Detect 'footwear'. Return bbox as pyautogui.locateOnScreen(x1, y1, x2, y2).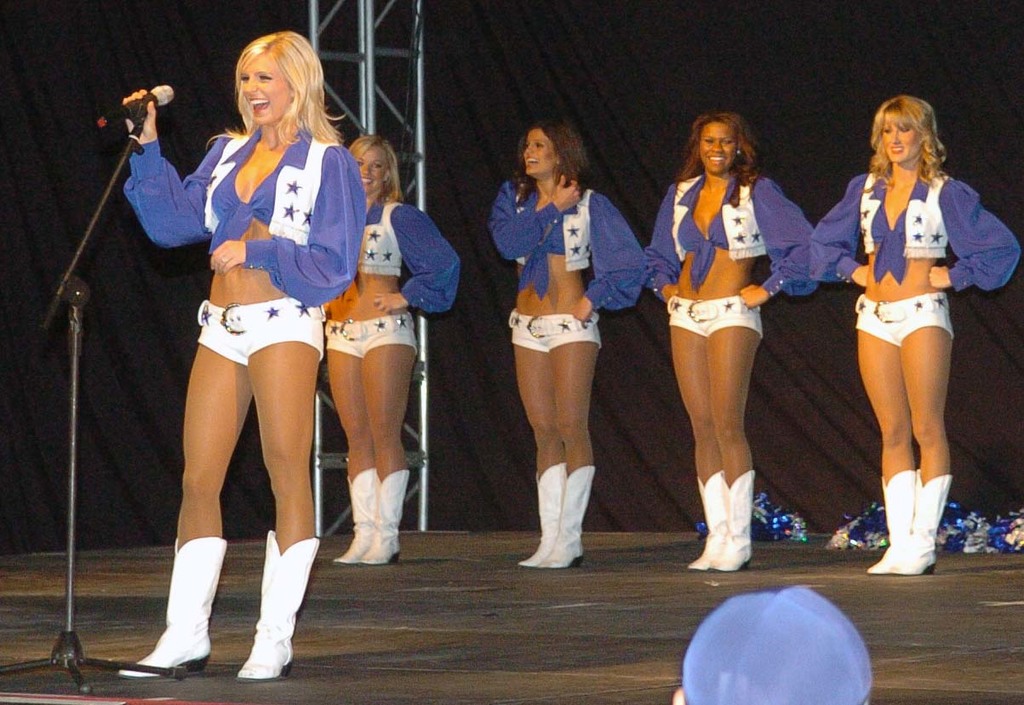
pyautogui.locateOnScreen(237, 530, 321, 678).
